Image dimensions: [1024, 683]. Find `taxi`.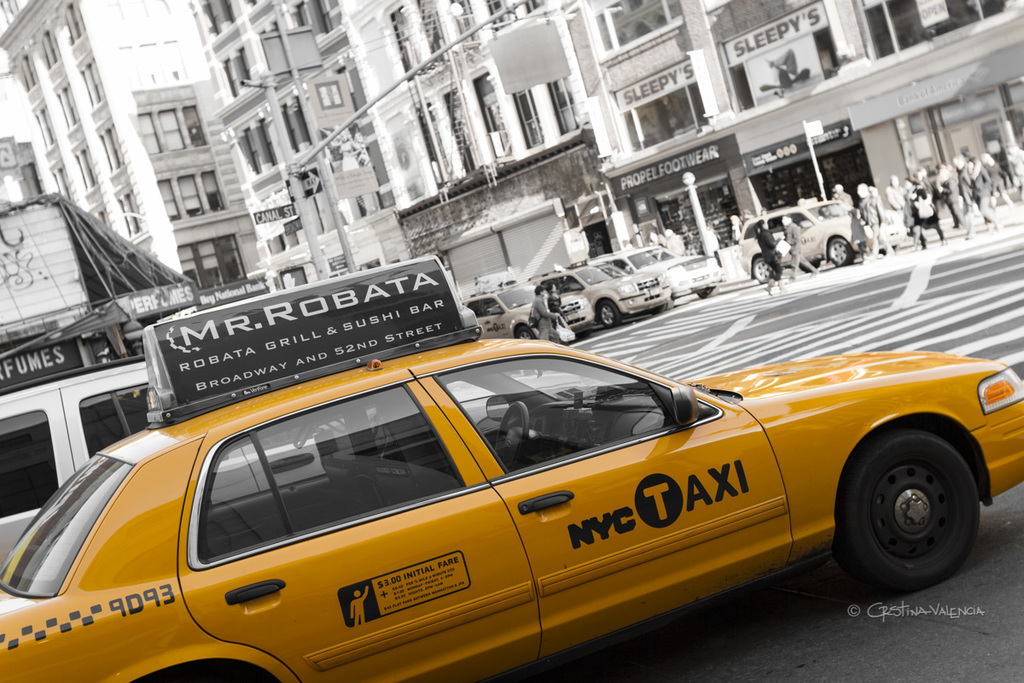
{"left": 734, "top": 198, "right": 906, "bottom": 266}.
